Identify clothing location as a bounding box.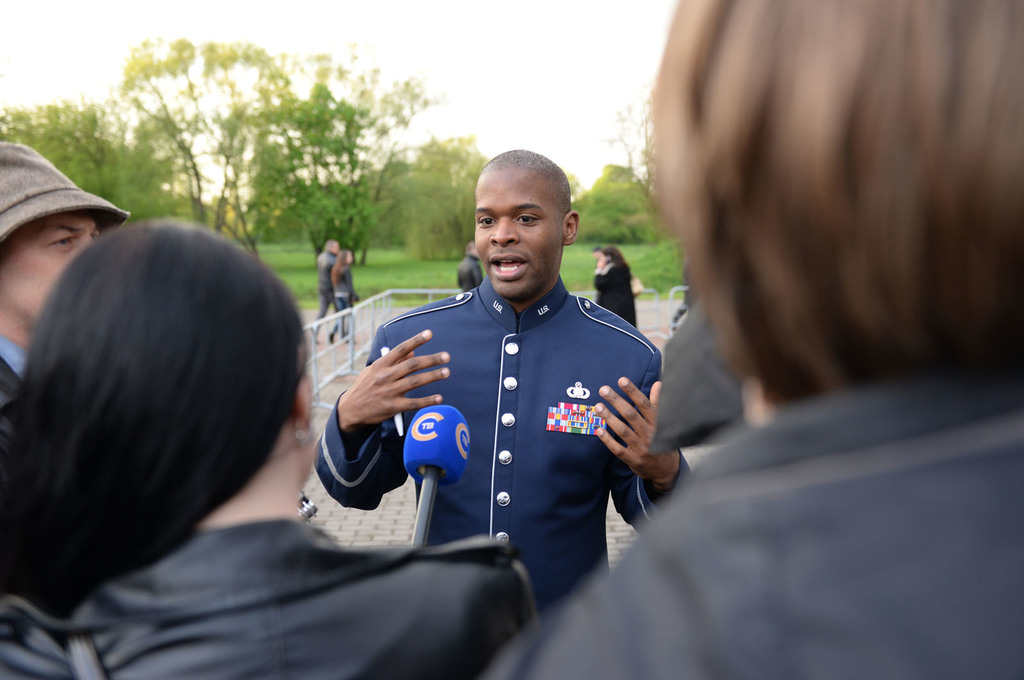
x1=0 y1=337 x2=34 y2=436.
